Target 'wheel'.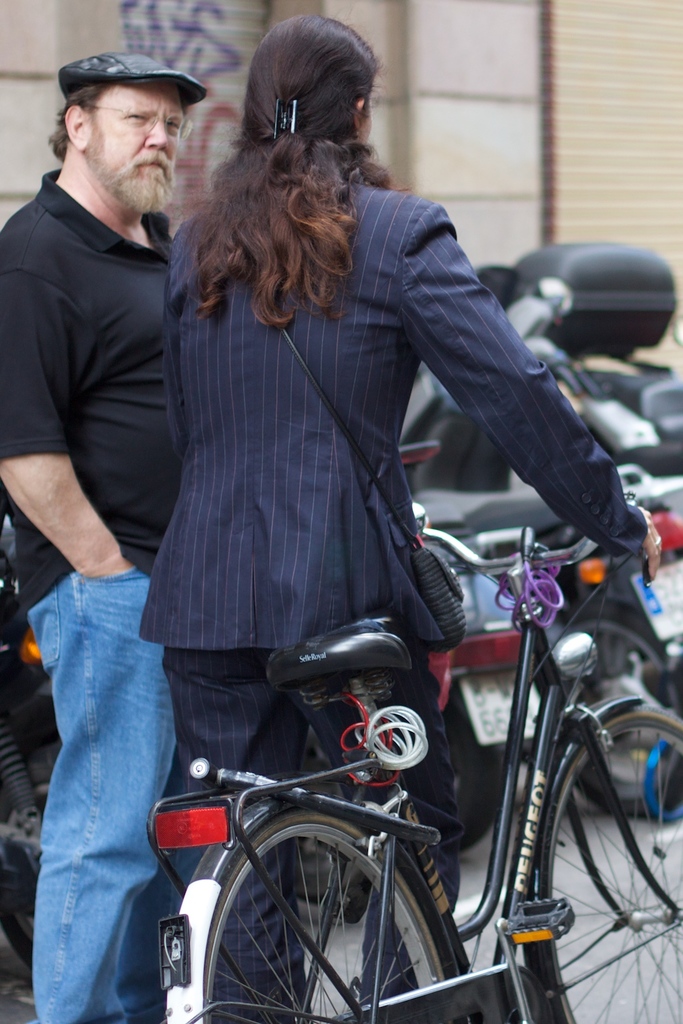
Target region: bbox=[542, 710, 682, 1023].
